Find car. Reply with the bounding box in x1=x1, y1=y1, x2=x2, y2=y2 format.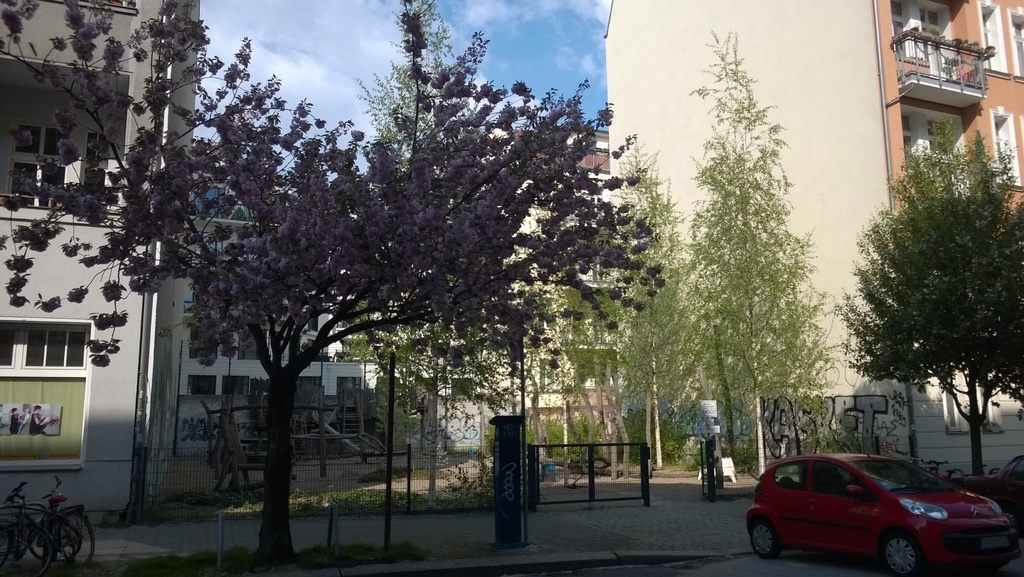
x1=744, y1=453, x2=1016, y2=573.
